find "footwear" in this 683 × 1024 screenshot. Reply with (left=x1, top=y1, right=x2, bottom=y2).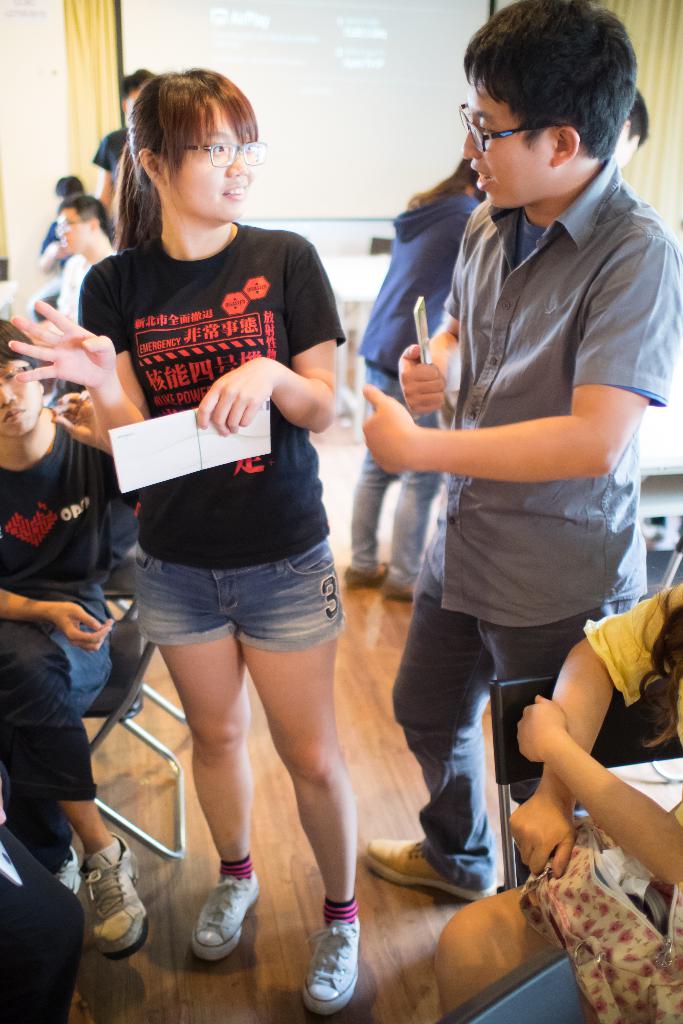
(left=58, top=842, right=91, bottom=893).
